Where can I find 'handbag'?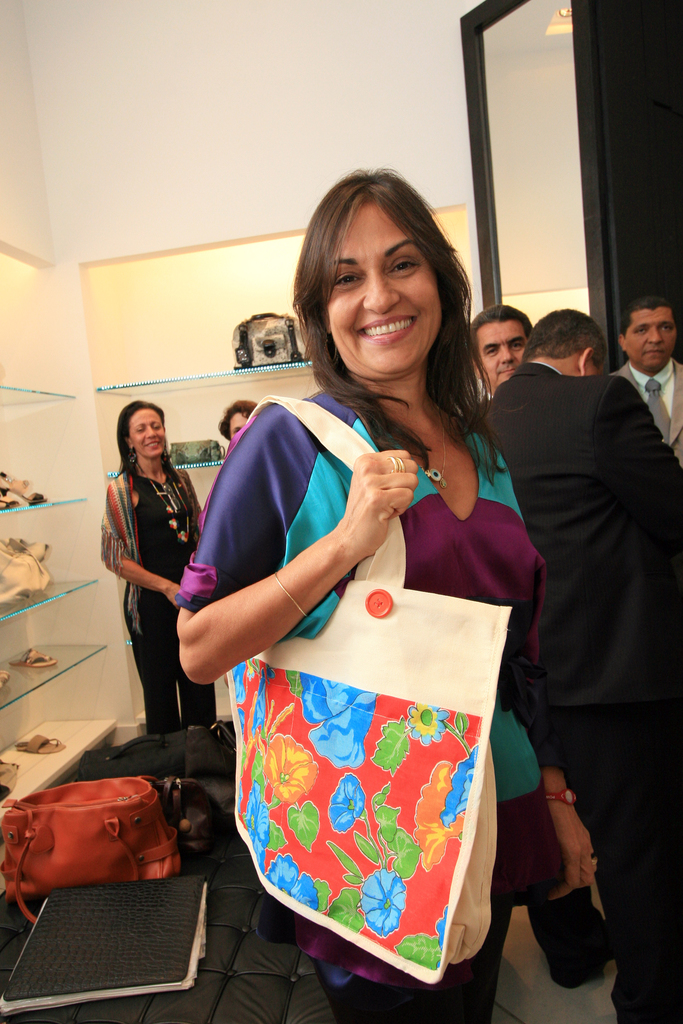
You can find it at [x1=226, y1=390, x2=509, y2=979].
